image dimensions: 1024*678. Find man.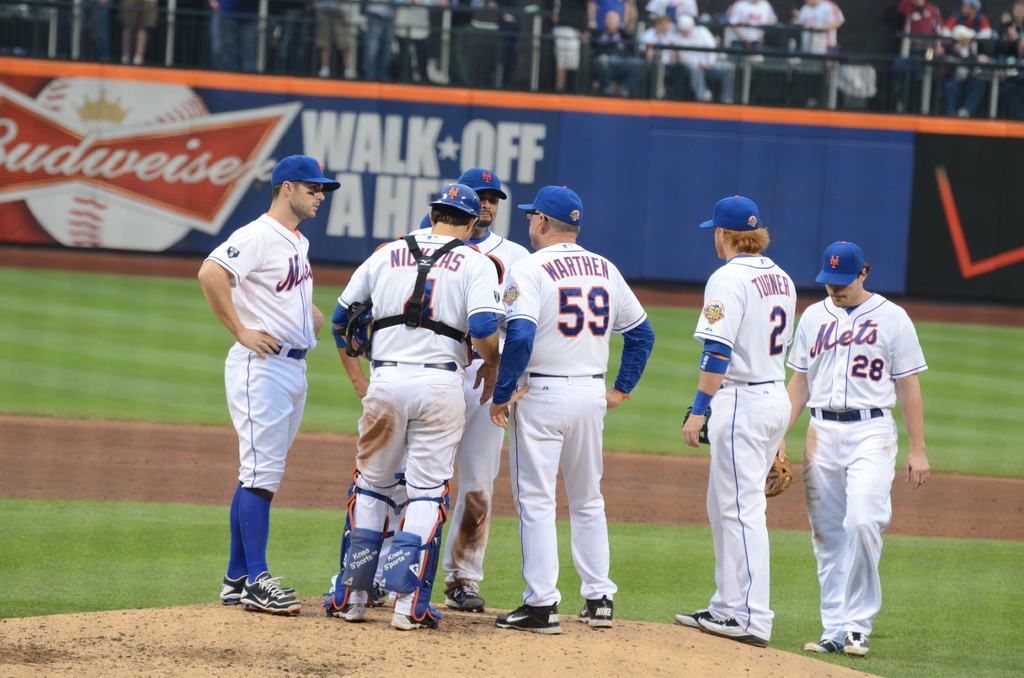
l=310, t=0, r=369, b=71.
